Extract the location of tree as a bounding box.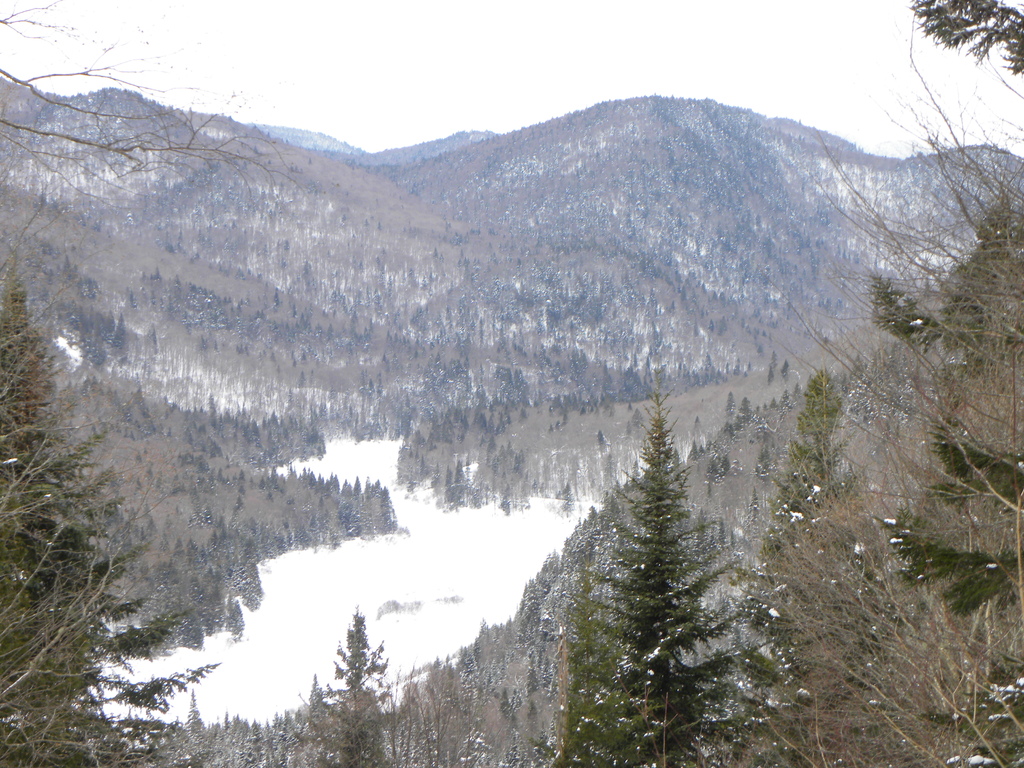
left=912, top=0, right=1023, bottom=71.
